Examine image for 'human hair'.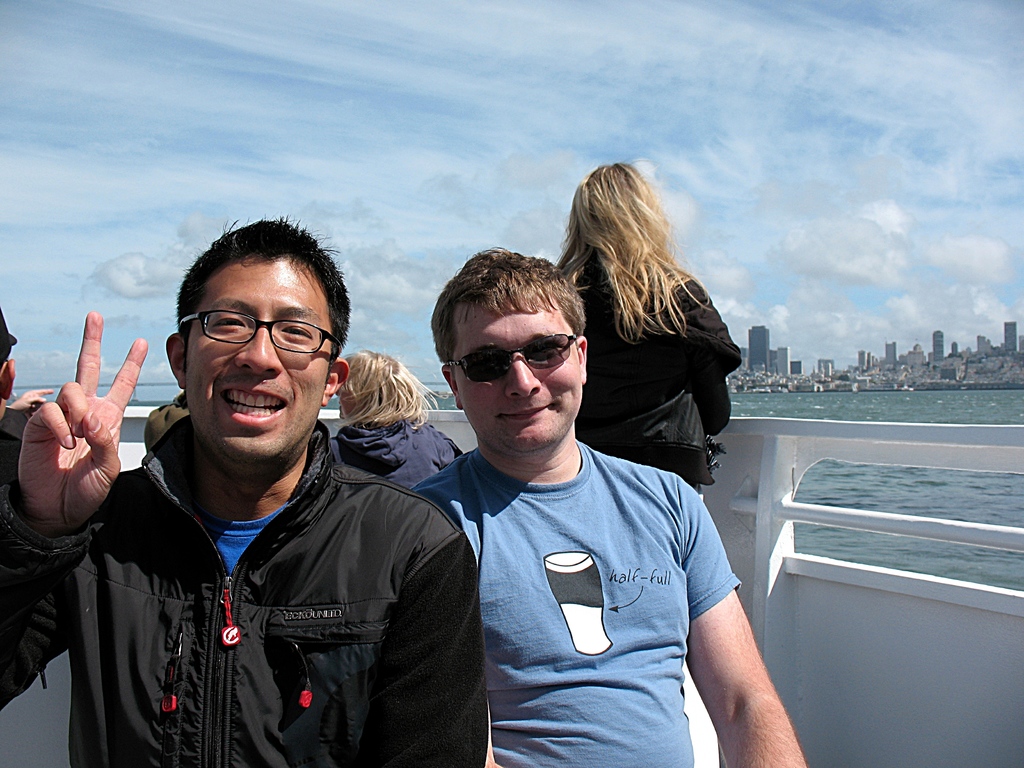
Examination result: pyautogui.locateOnScreen(428, 241, 589, 379).
